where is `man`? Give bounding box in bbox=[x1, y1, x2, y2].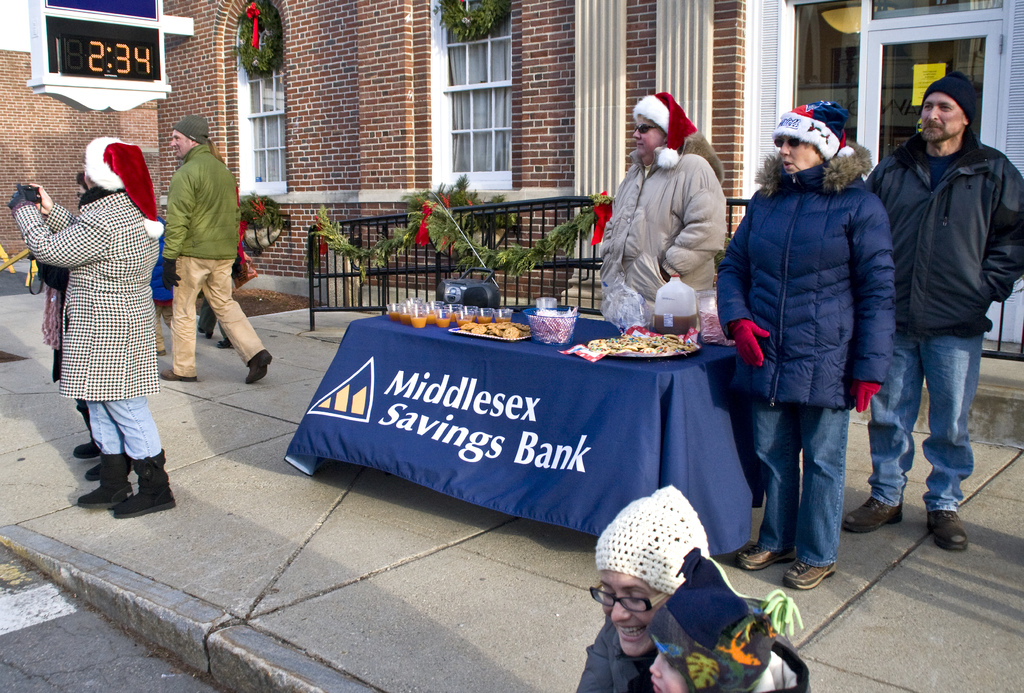
bbox=[835, 68, 1023, 557].
